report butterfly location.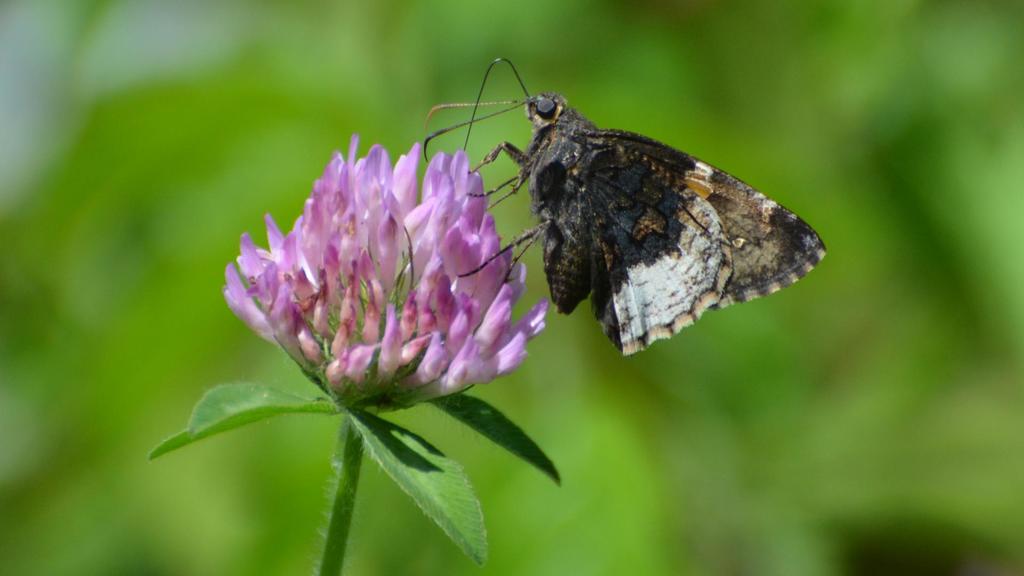
Report: [left=425, top=56, right=830, bottom=356].
